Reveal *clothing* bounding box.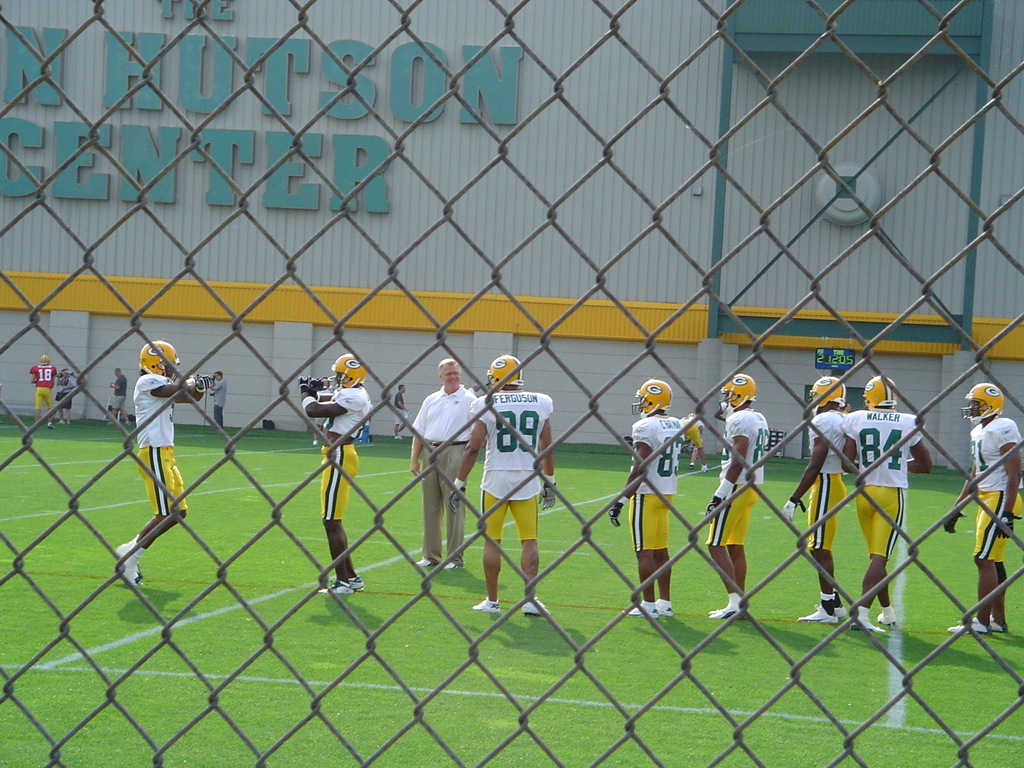
Revealed: detection(417, 364, 475, 567).
